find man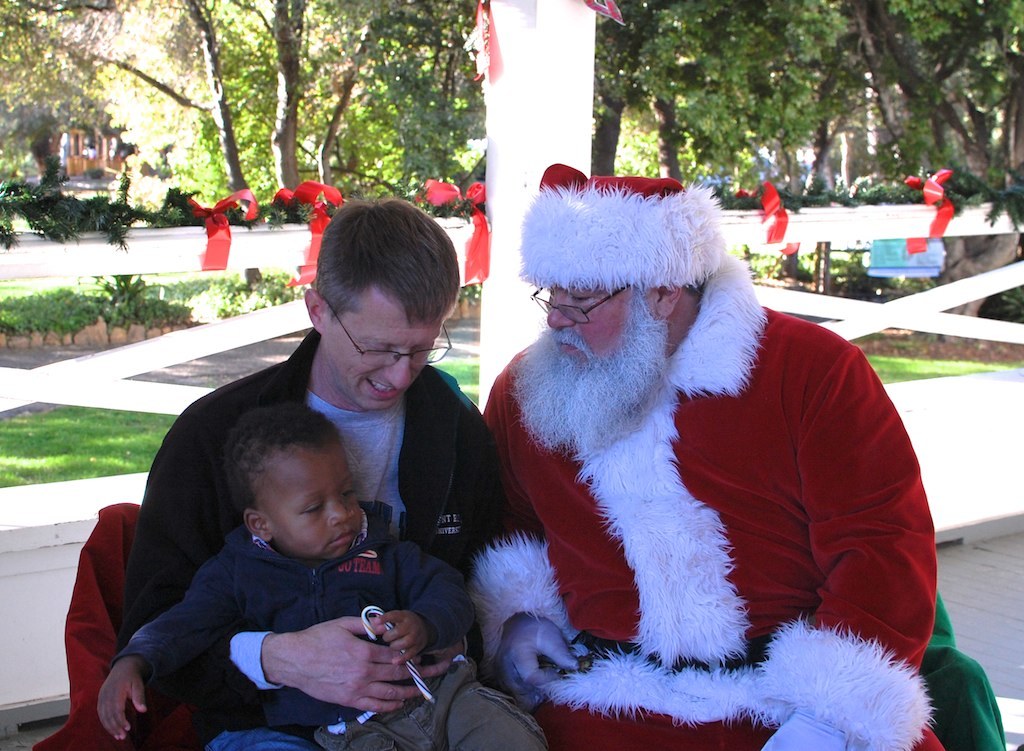
Rect(468, 160, 947, 750)
